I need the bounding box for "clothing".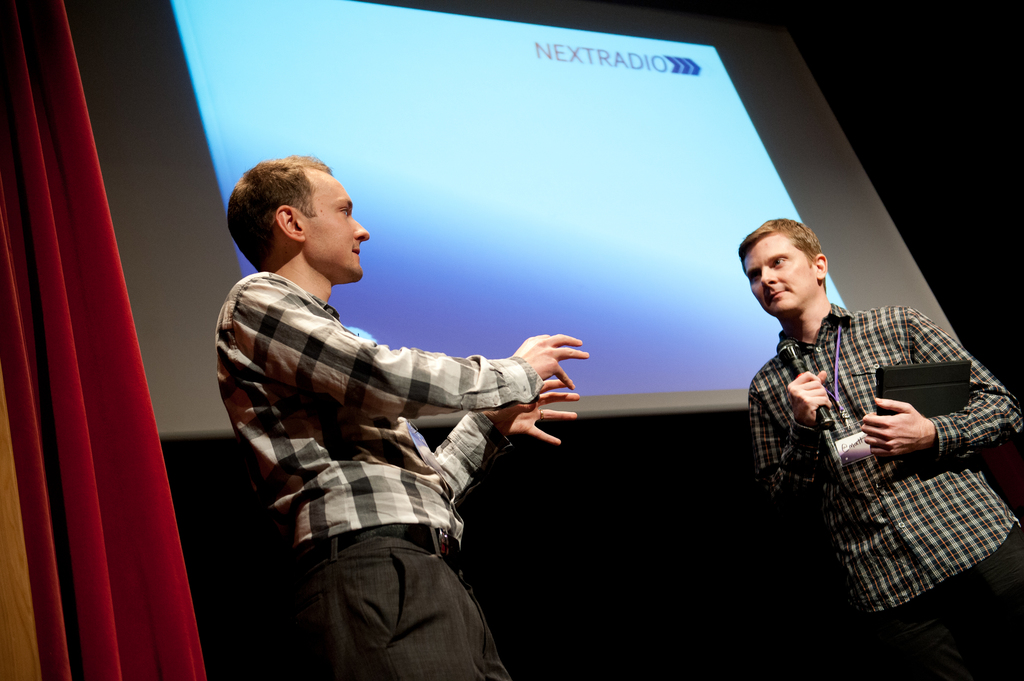
Here it is: box=[220, 239, 584, 609].
